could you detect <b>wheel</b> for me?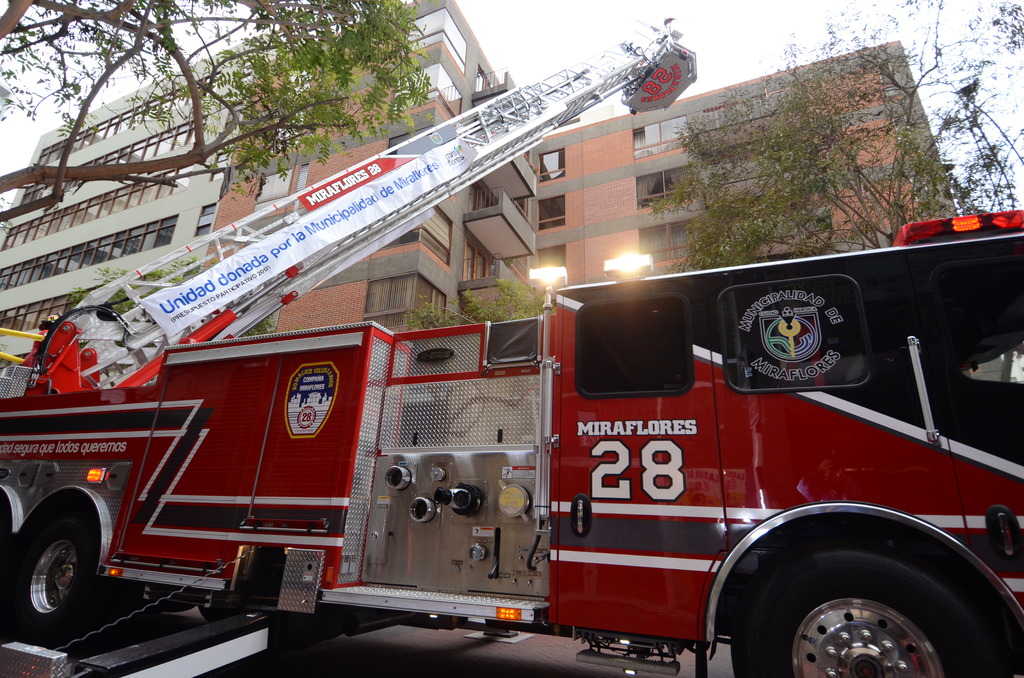
Detection result: Rect(0, 507, 107, 645).
